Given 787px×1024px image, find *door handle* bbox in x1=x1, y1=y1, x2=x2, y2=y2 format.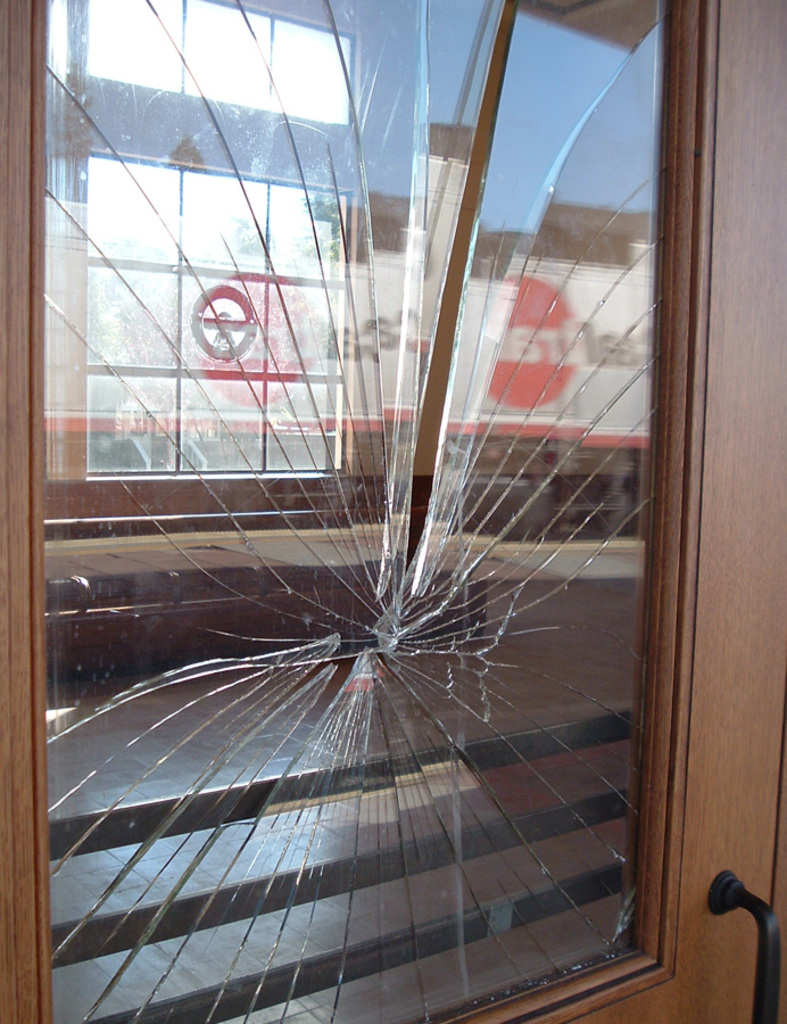
x1=706, y1=872, x2=782, y2=1023.
